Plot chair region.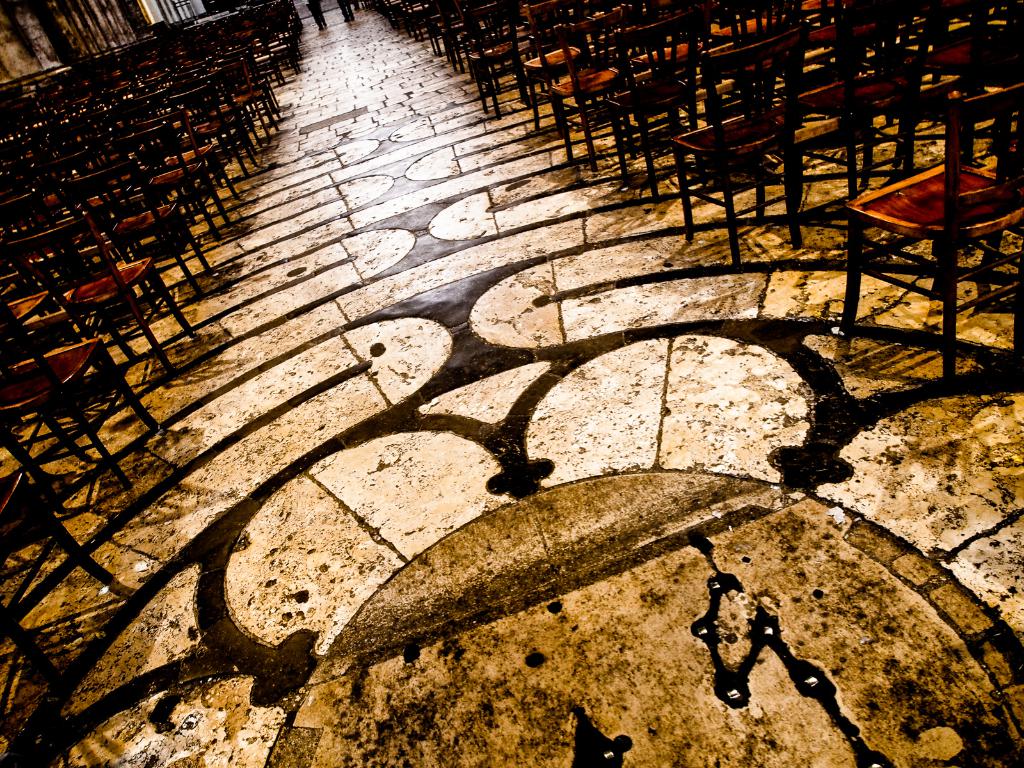
Plotted at {"left": 0, "top": 472, "right": 107, "bottom": 665}.
